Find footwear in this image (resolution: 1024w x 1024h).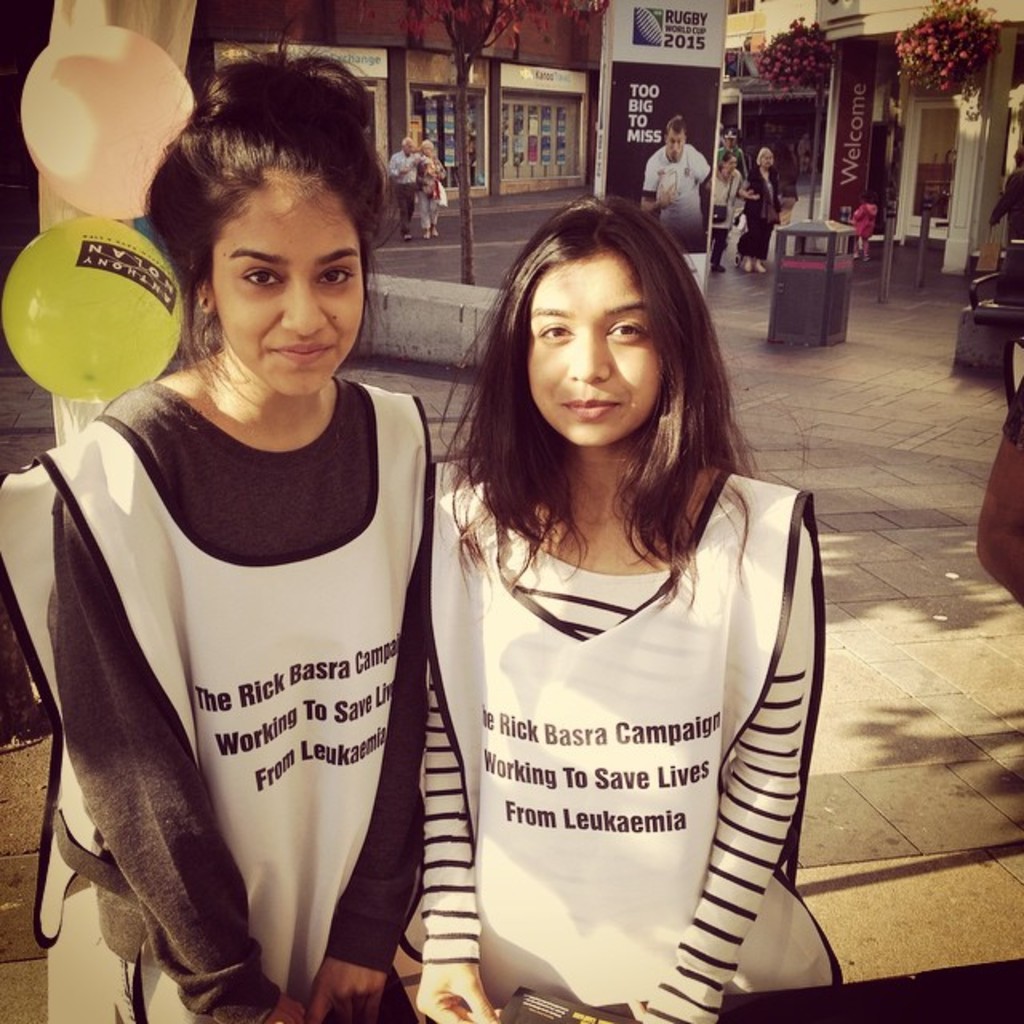
pyautogui.locateOnScreen(710, 242, 722, 270).
